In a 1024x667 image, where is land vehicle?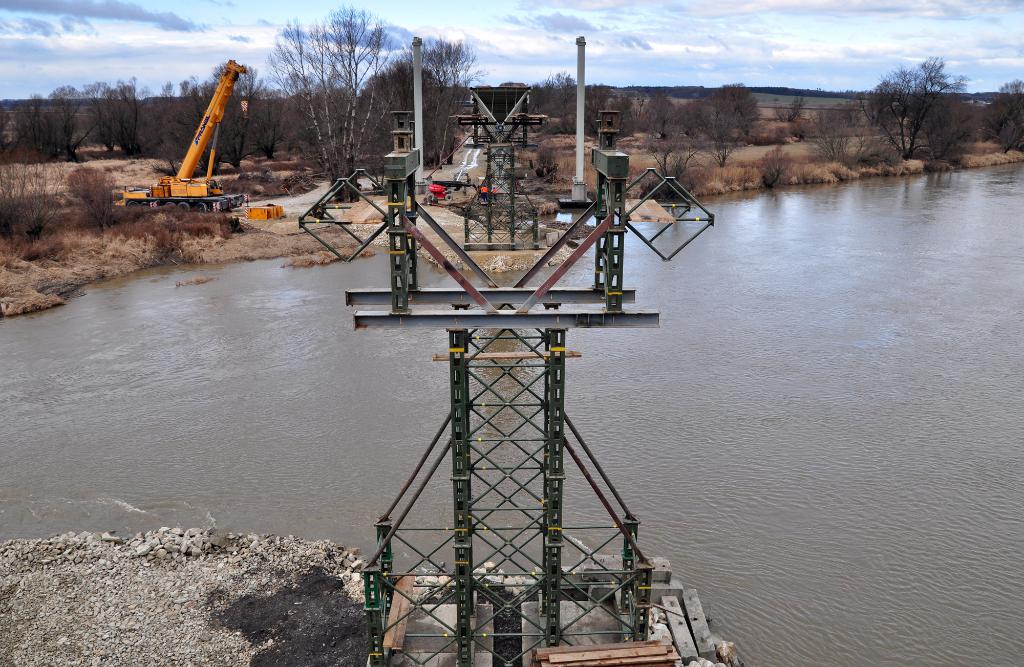
120/74/271/226.
